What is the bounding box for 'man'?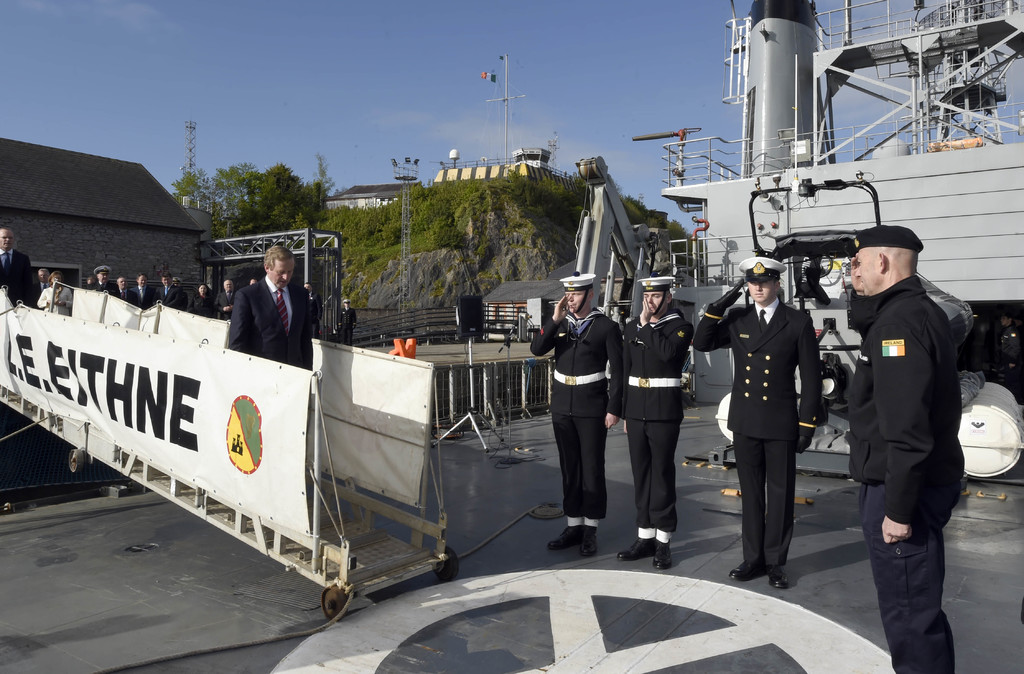
(334, 294, 357, 344).
